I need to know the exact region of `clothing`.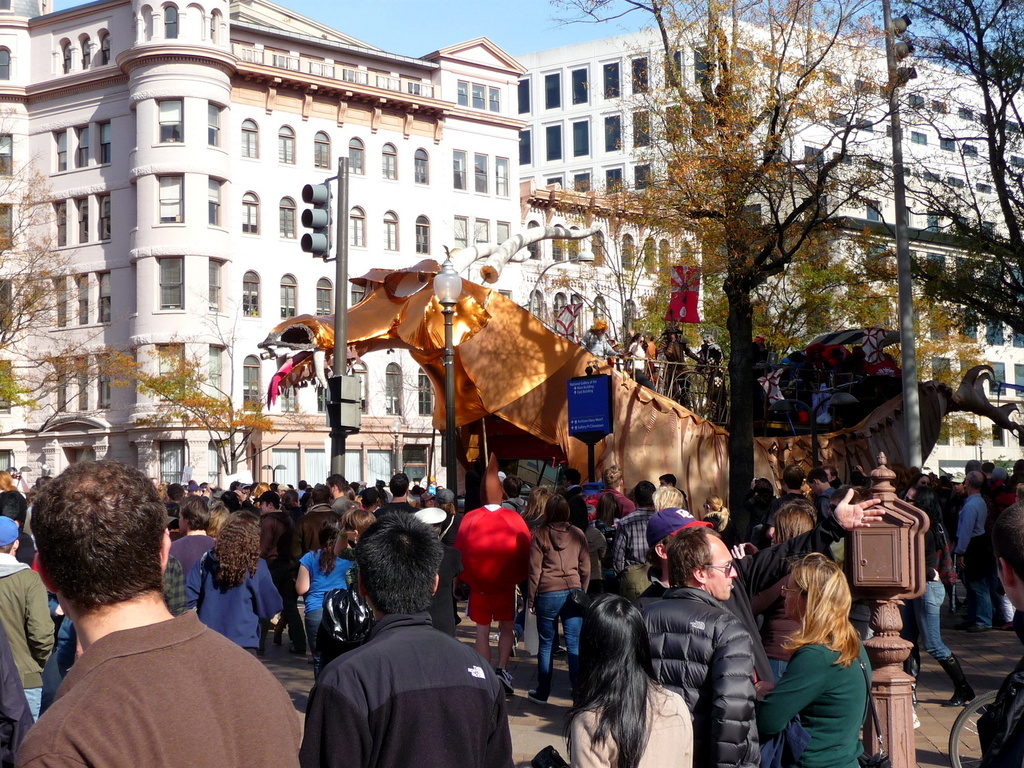
Region: locate(594, 485, 630, 542).
